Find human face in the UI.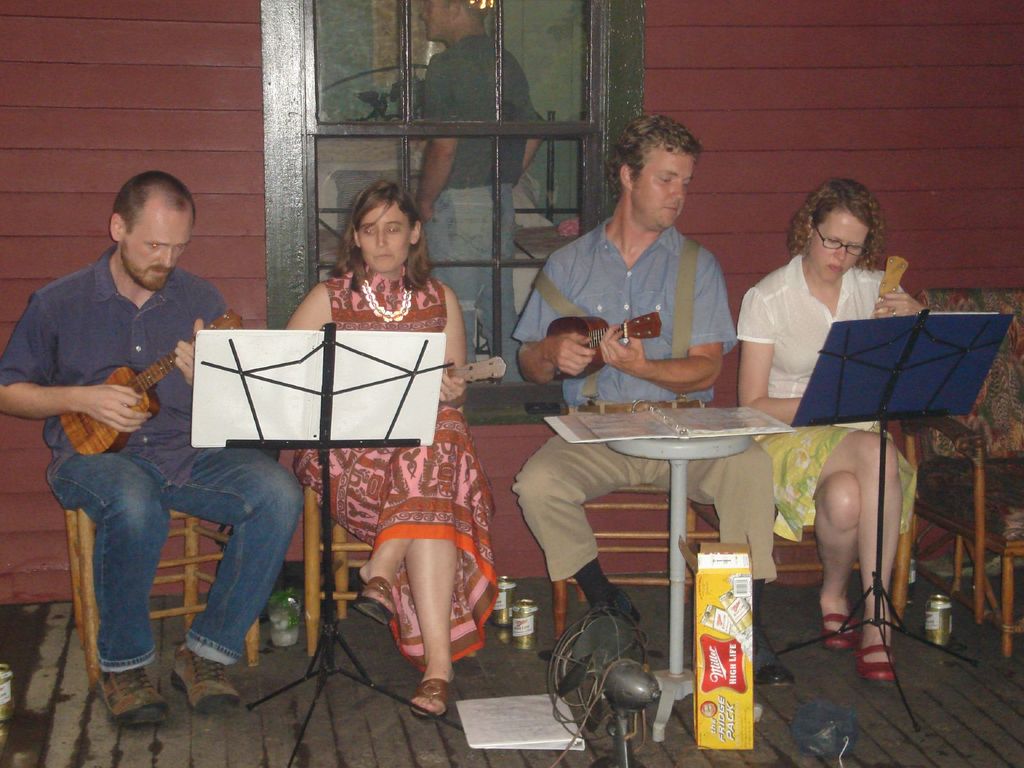
UI element at BBox(806, 204, 872, 280).
